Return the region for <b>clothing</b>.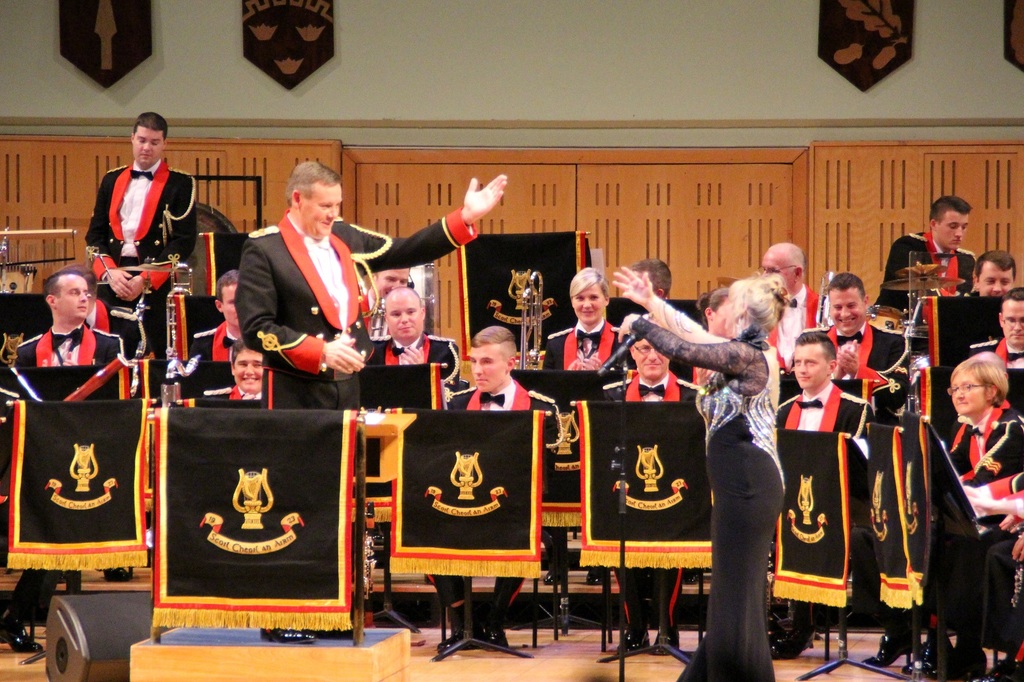
{"left": 372, "top": 333, "right": 459, "bottom": 385}.
